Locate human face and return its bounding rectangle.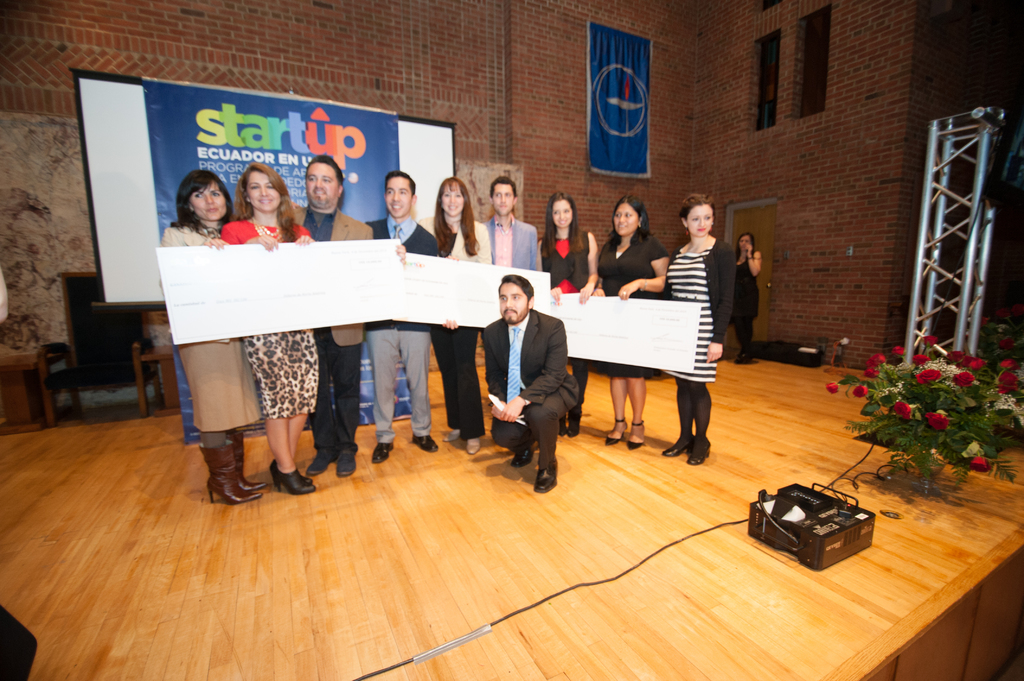
614:204:638:233.
